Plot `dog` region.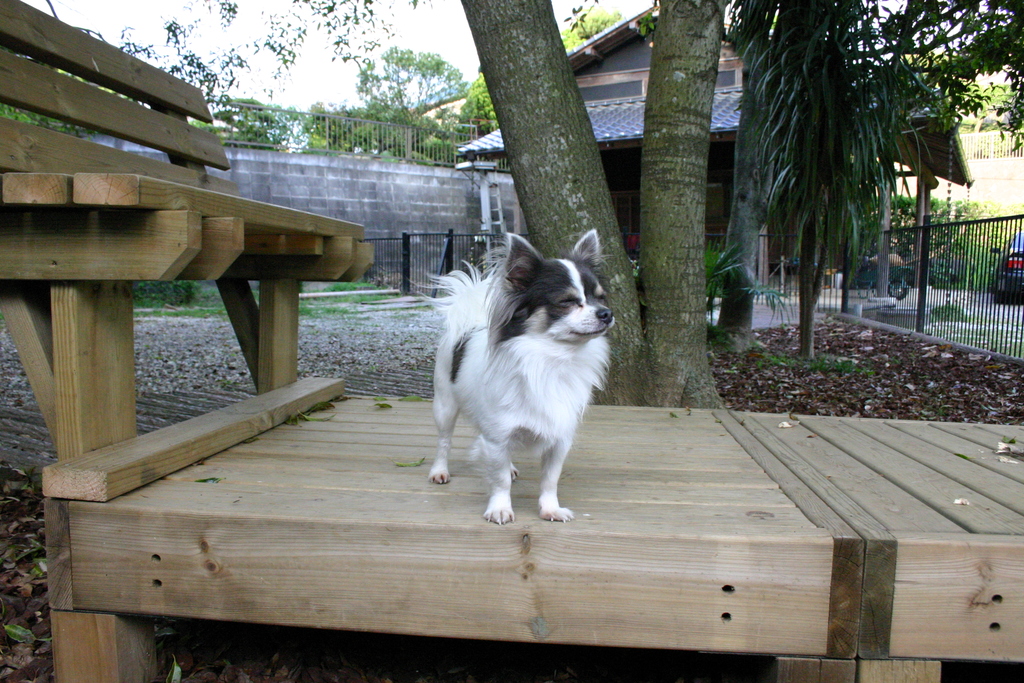
Plotted at [left=420, top=233, right=618, bottom=525].
